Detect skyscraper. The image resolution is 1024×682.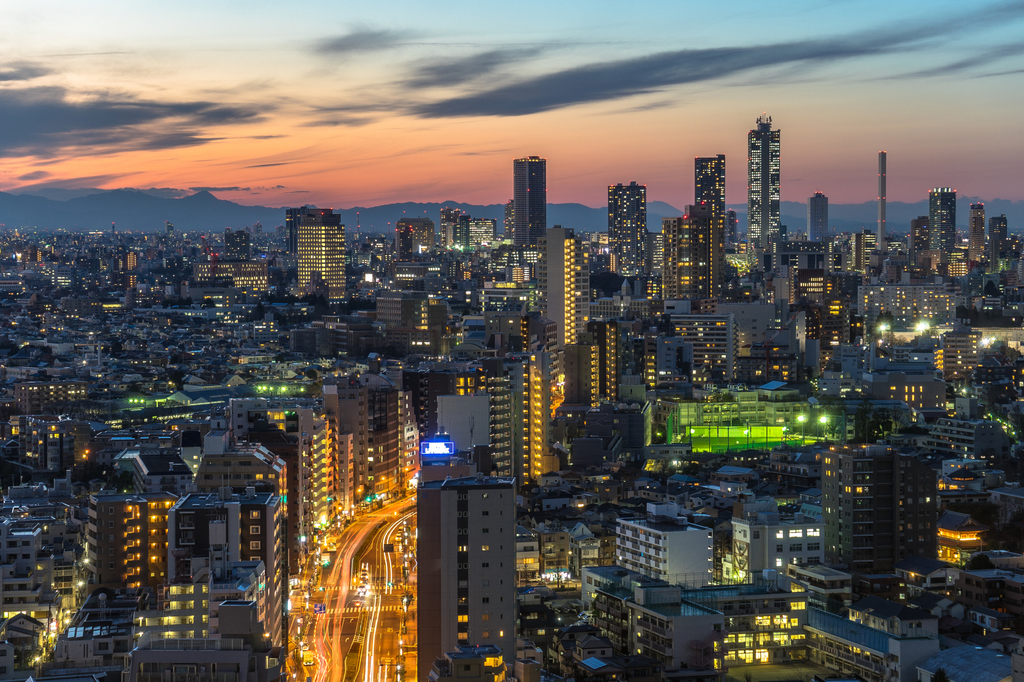
crop(744, 120, 784, 285).
